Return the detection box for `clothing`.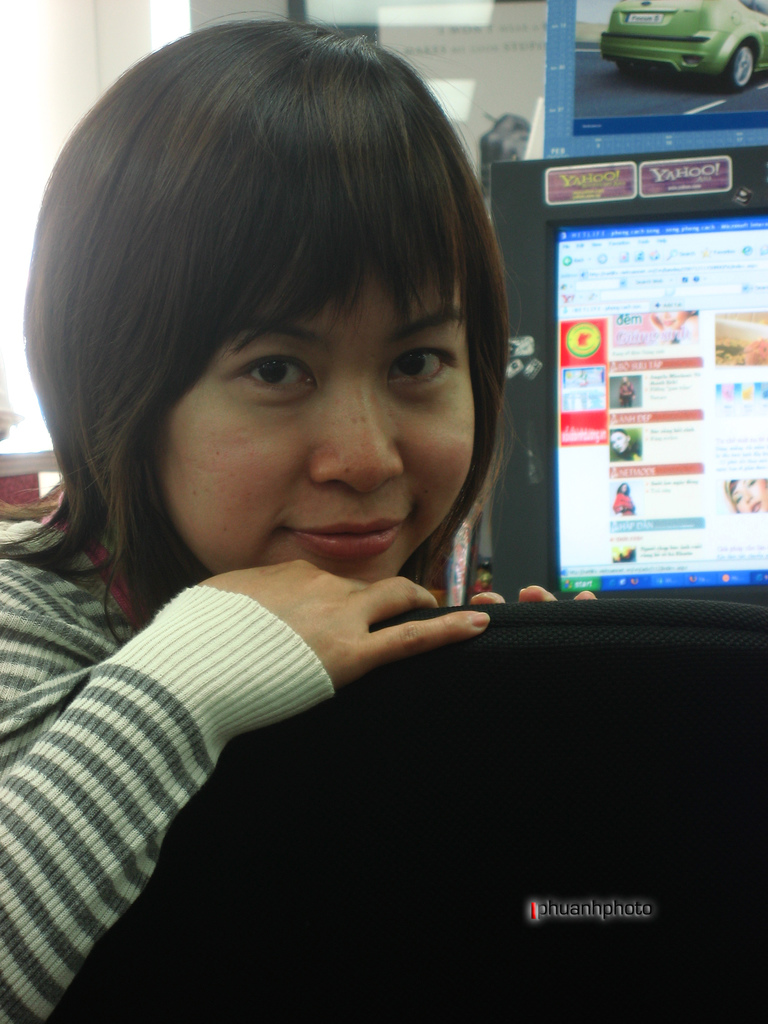
locate(611, 490, 636, 513).
